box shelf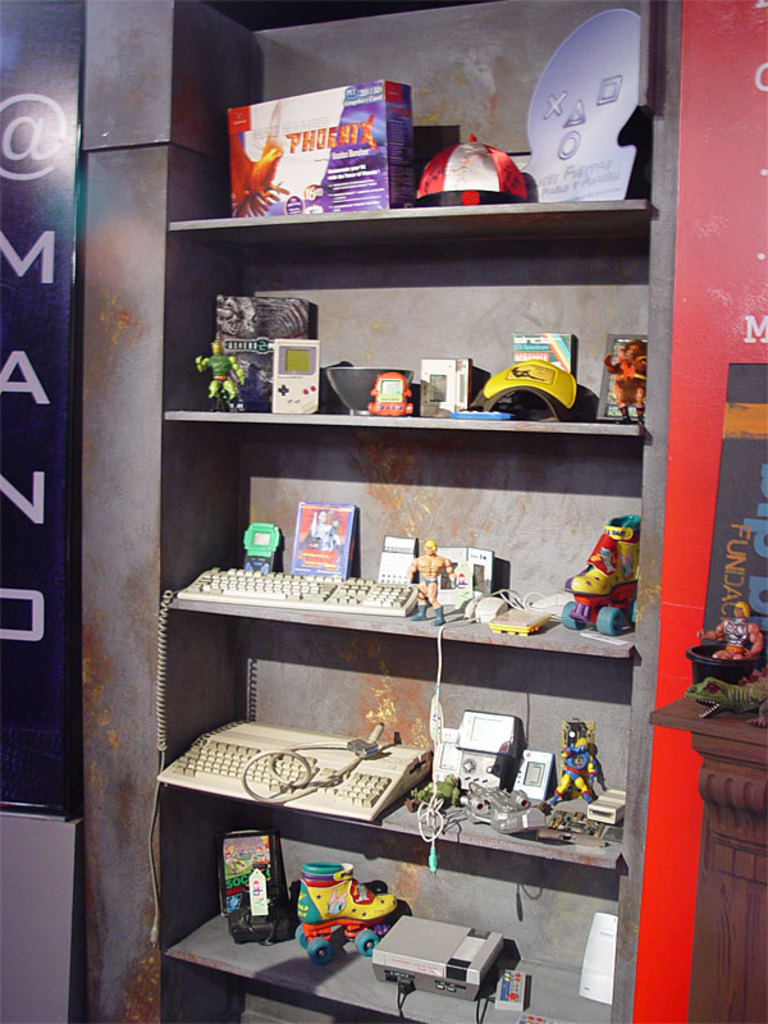
148/598/634/876
